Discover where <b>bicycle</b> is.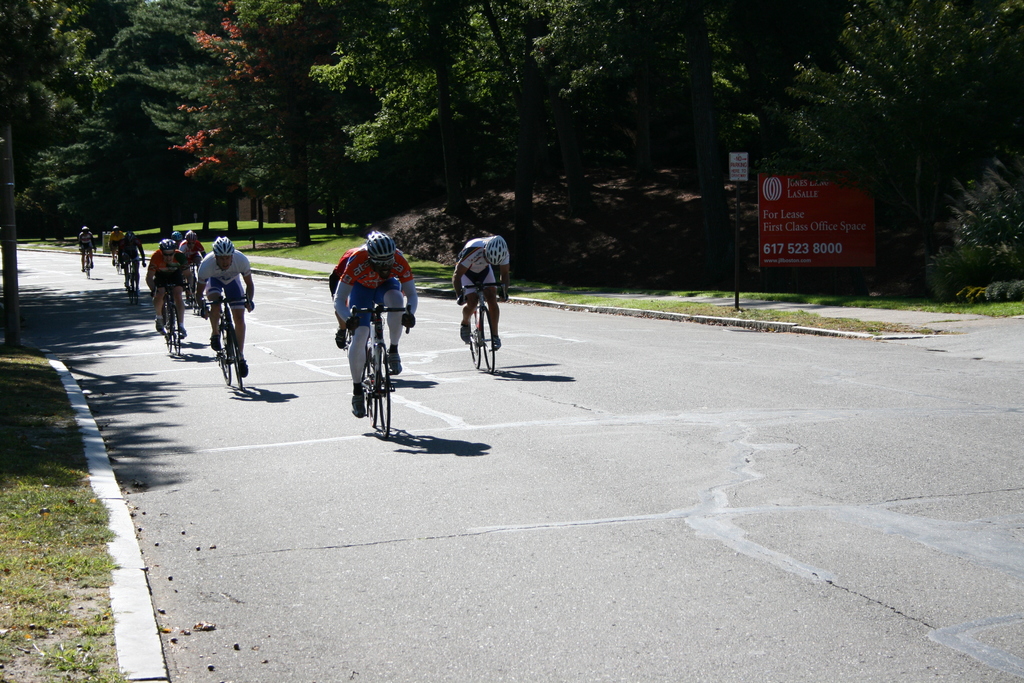
Discovered at 340, 308, 417, 438.
